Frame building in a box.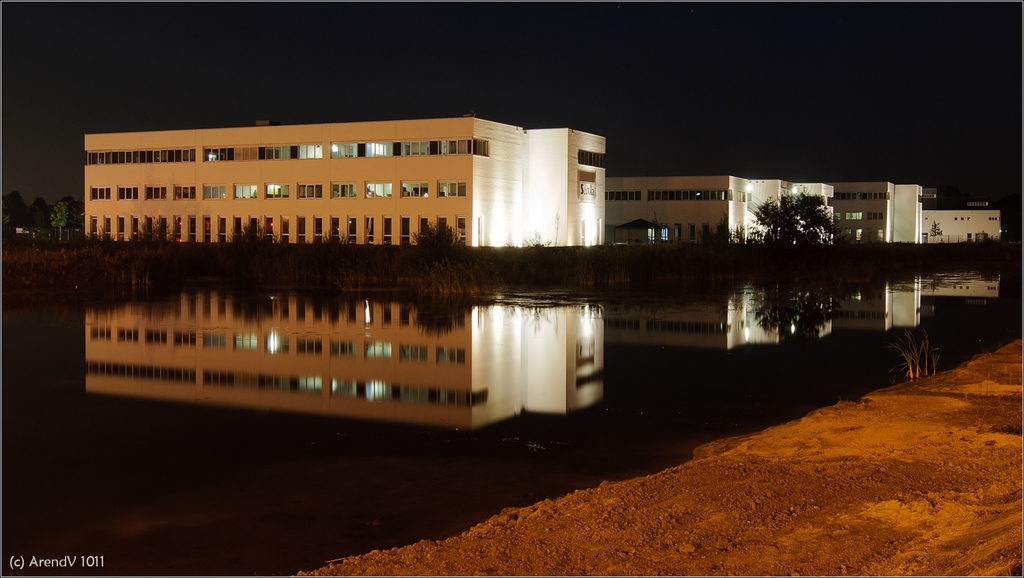
select_region(607, 168, 836, 245).
